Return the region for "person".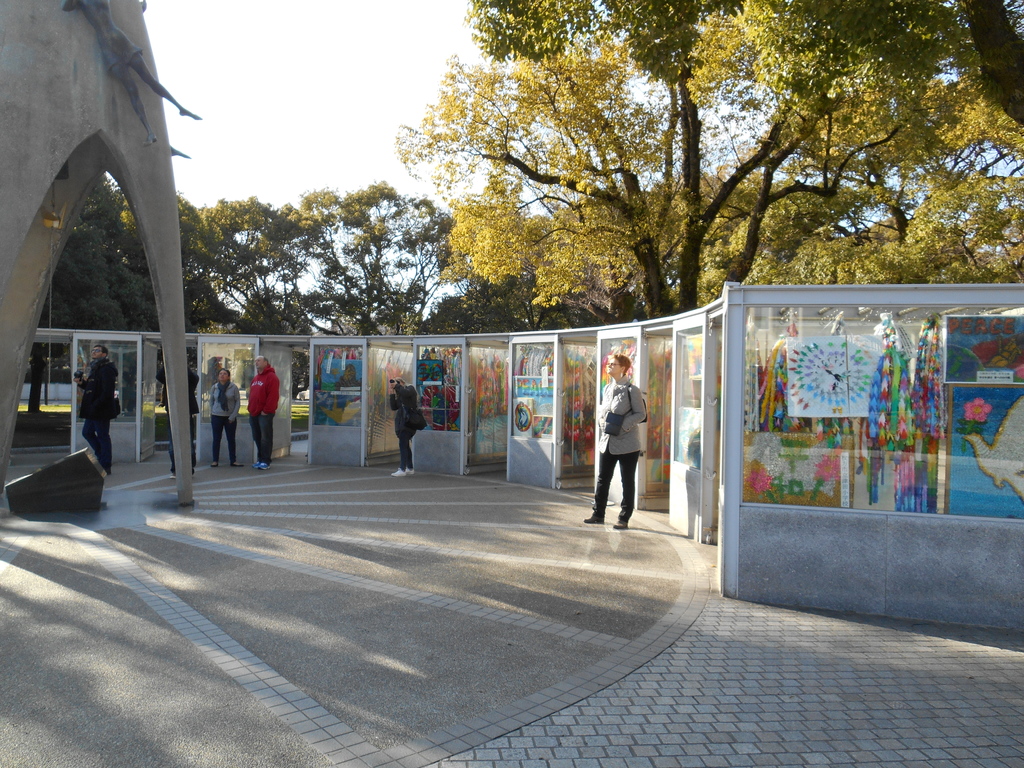
<region>240, 358, 286, 472</region>.
